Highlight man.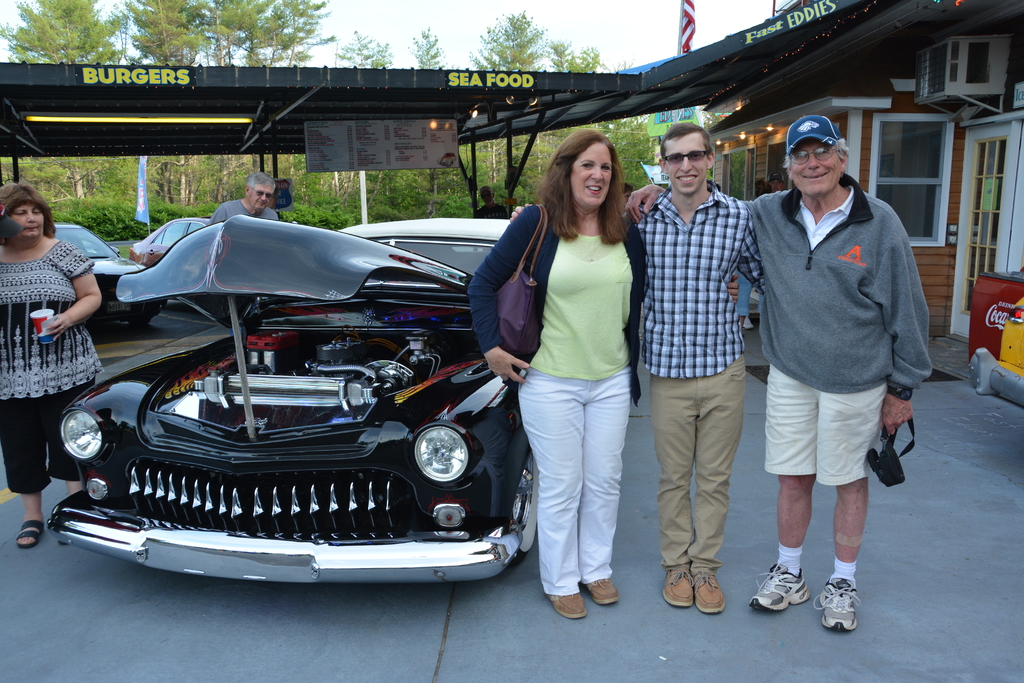
Highlighted region: region(202, 173, 283, 228).
